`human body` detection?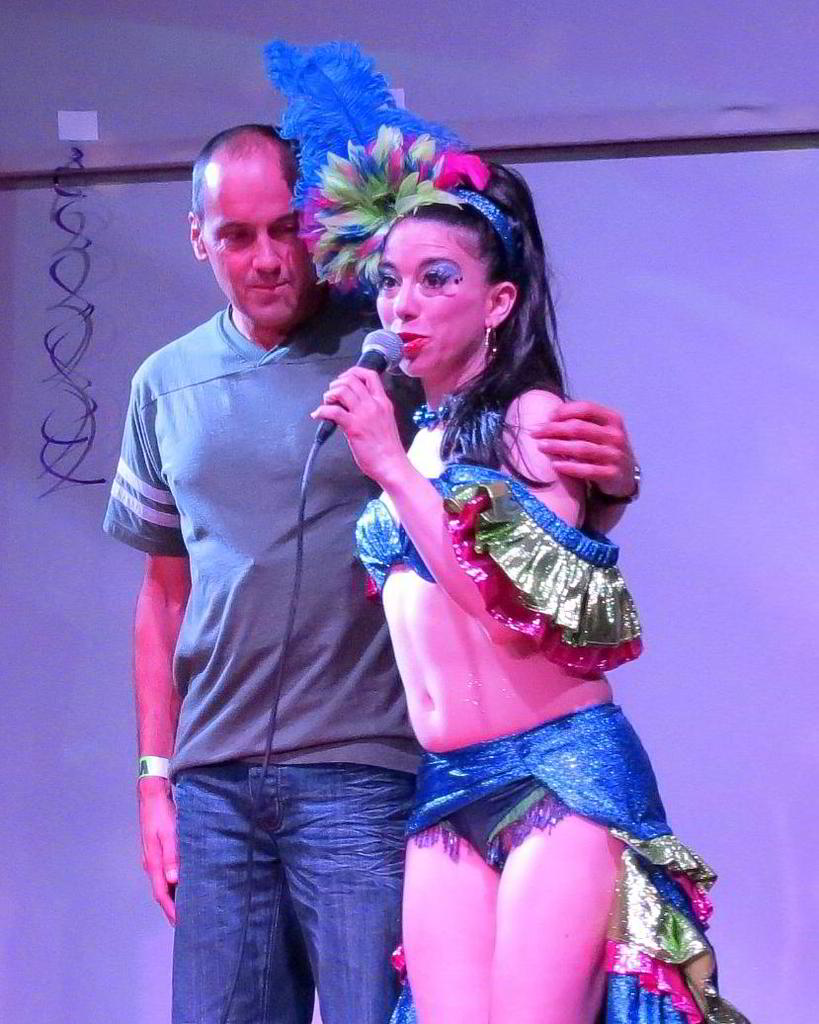
rect(94, 125, 429, 1022)
